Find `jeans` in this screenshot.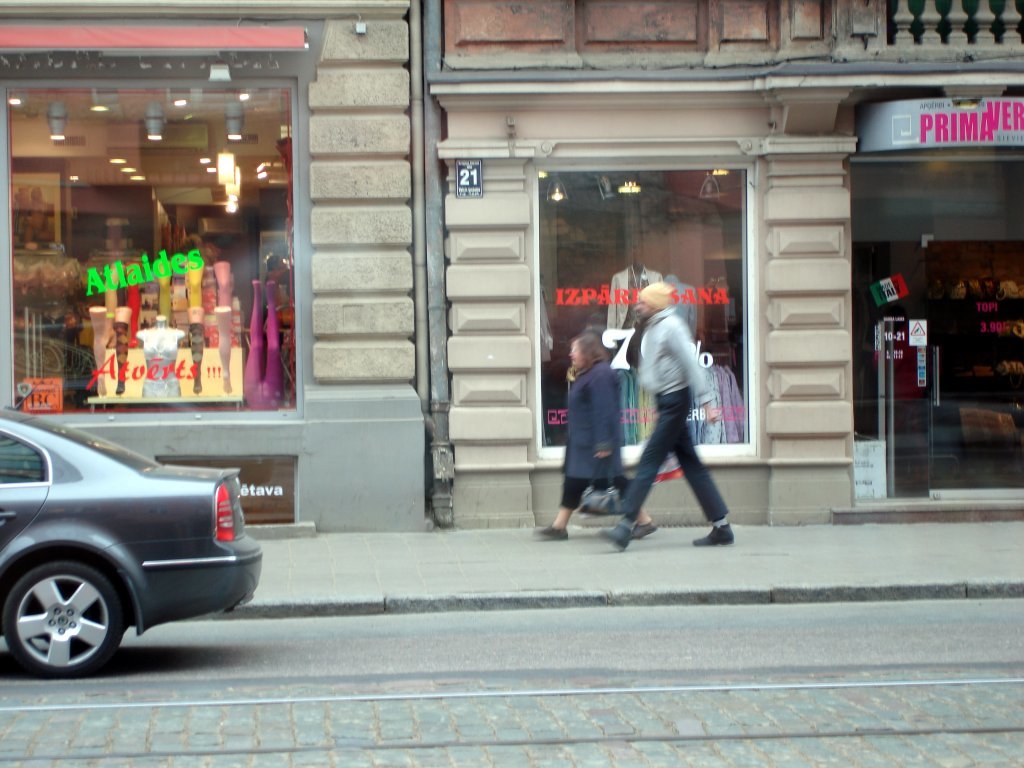
The bounding box for `jeans` is {"left": 615, "top": 413, "right": 730, "bottom": 530}.
